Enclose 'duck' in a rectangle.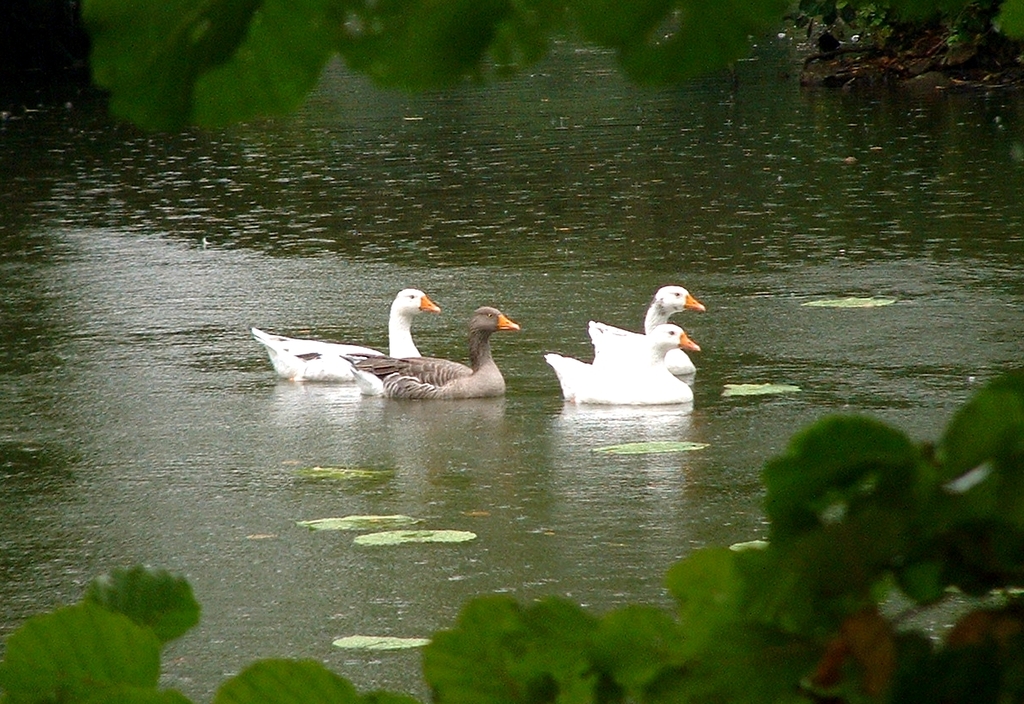
bbox=(337, 306, 525, 402).
